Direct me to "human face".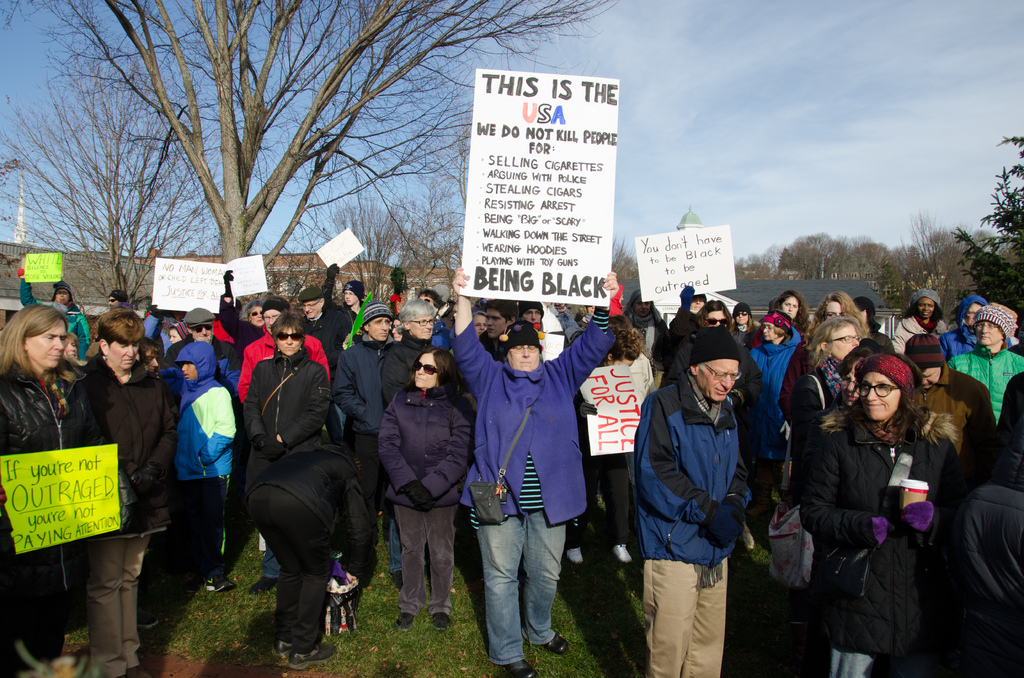
Direction: left=252, top=304, right=261, bottom=329.
